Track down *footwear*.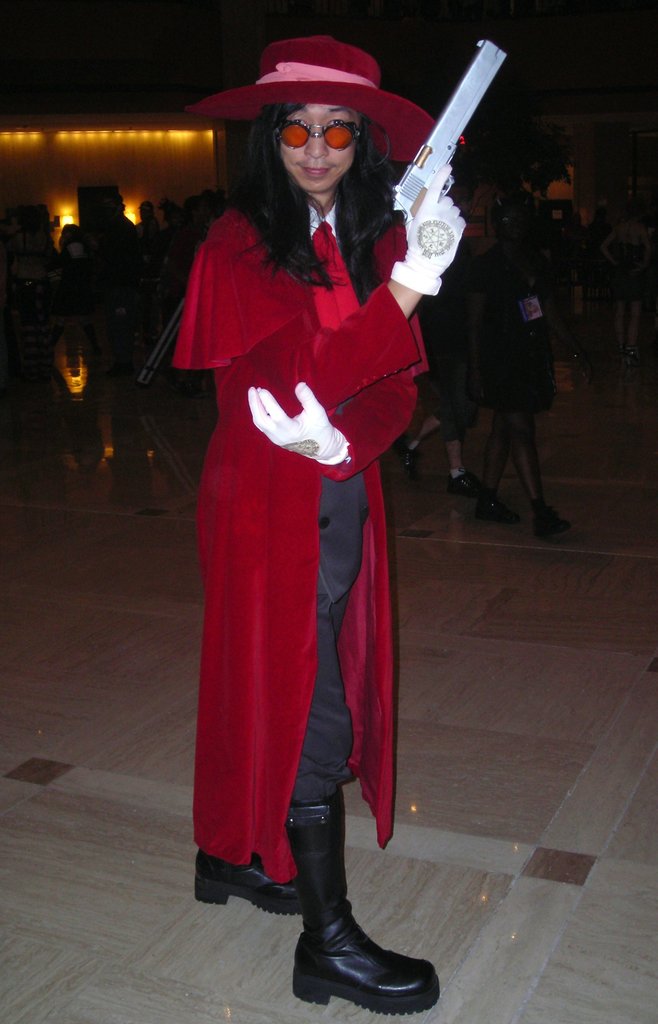
Tracked to box(273, 797, 441, 1005).
